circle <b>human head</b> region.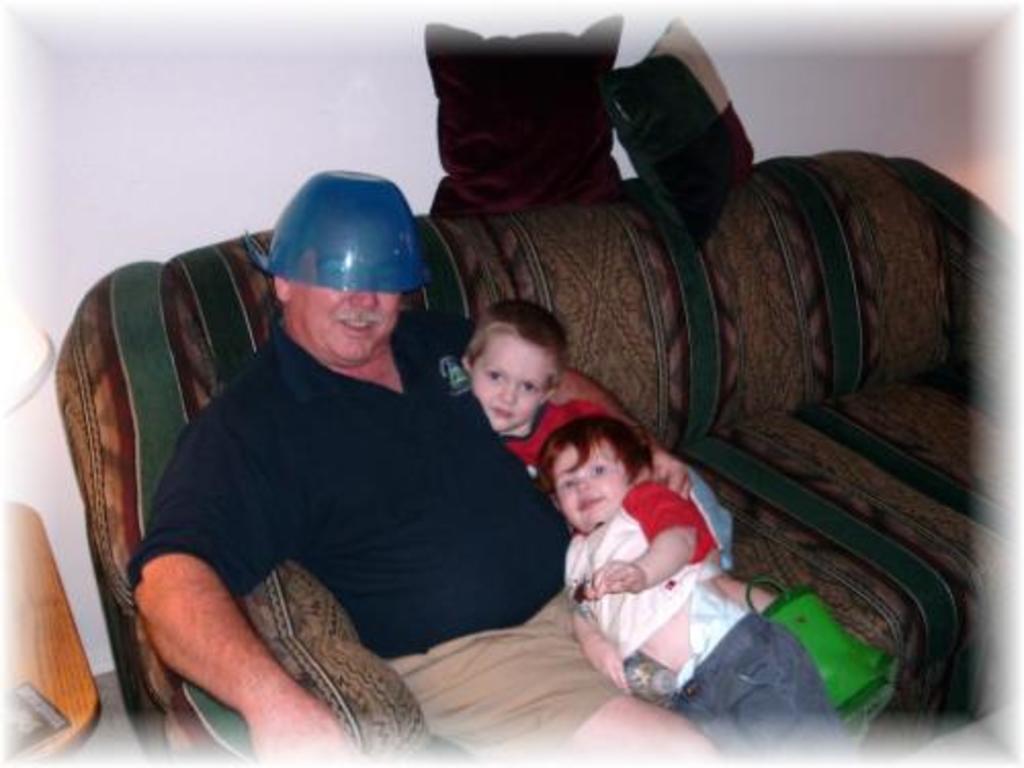
Region: x1=244, y1=172, x2=432, y2=391.
